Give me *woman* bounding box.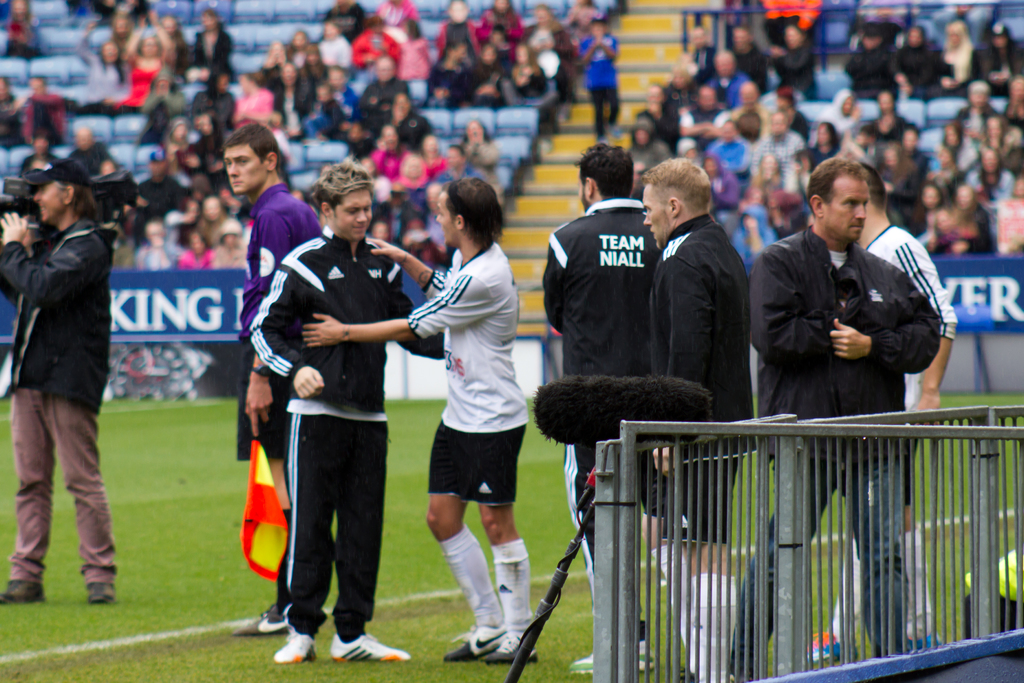
705 117 749 177.
